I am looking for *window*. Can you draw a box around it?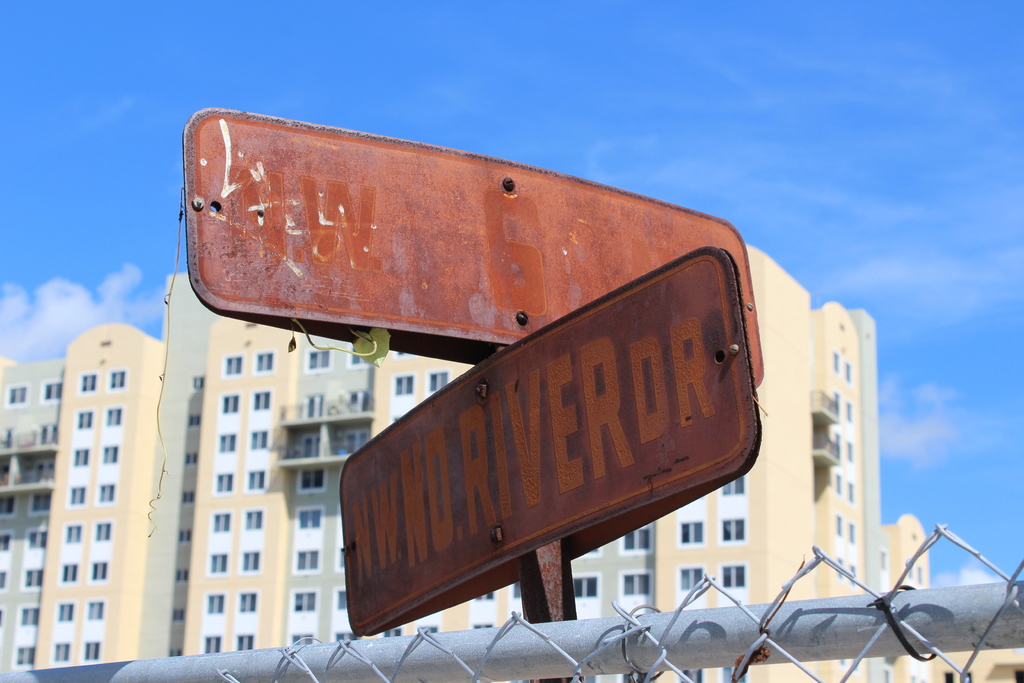
Sure, the bounding box is <region>252, 431, 266, 448</region>.
